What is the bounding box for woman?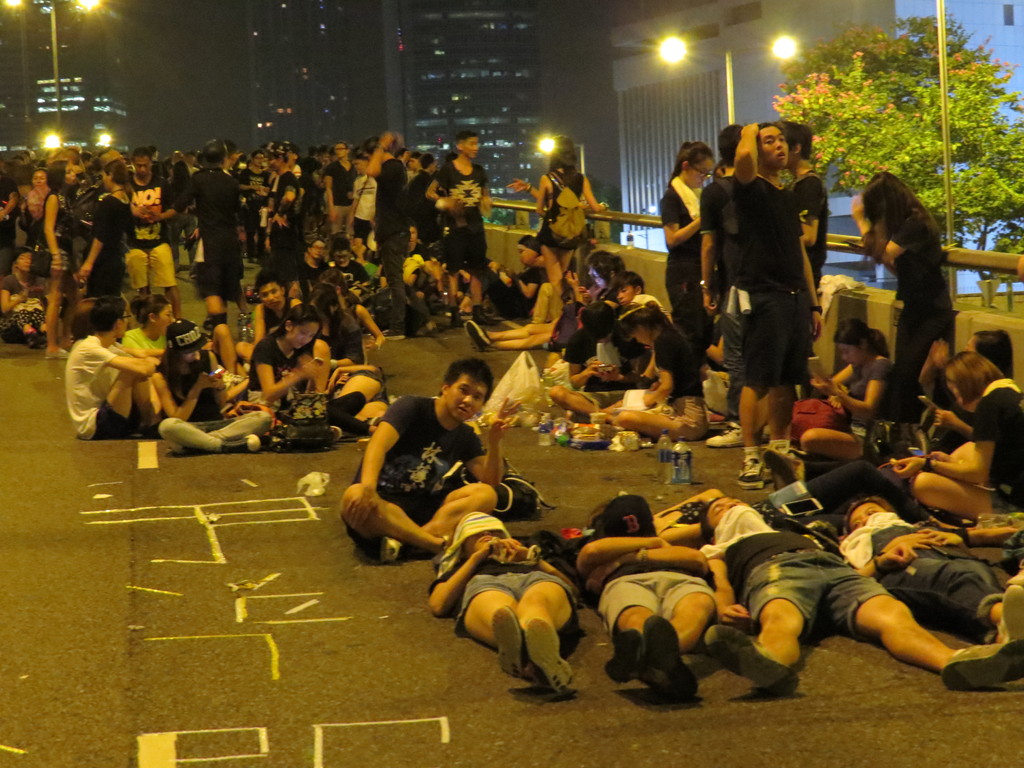
<region>535, 140, 605, 294</region>.
